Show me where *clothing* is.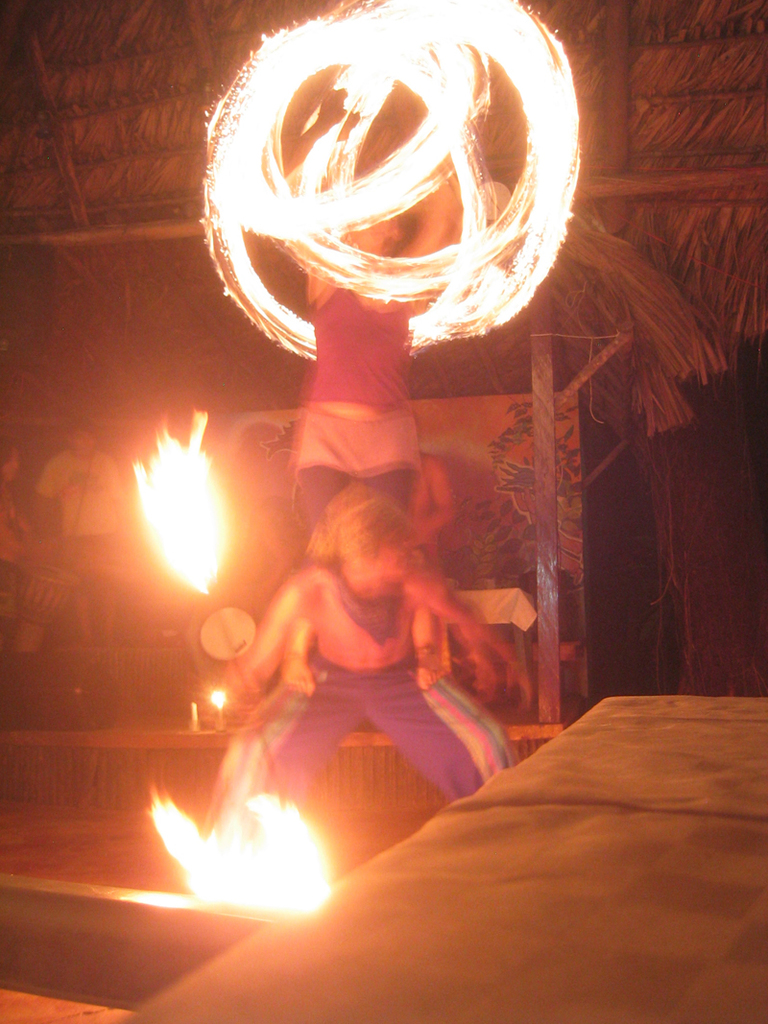
*clothing* is at <region>211, 554, 526, 812</region>.
